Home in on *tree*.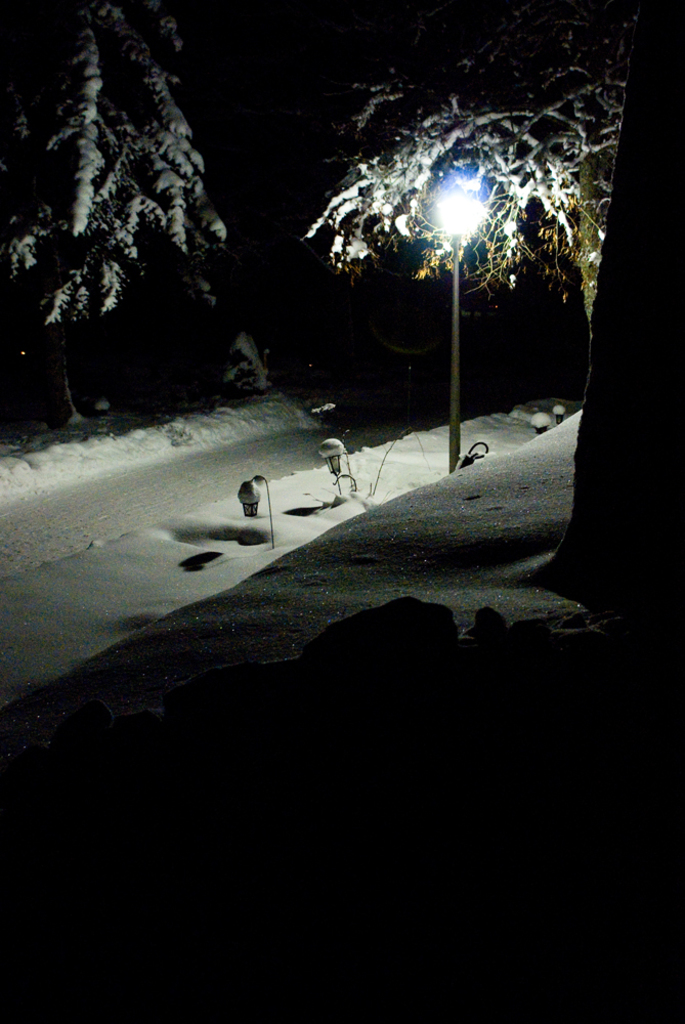
Homed in at <box>9,18,265,422</box>.
